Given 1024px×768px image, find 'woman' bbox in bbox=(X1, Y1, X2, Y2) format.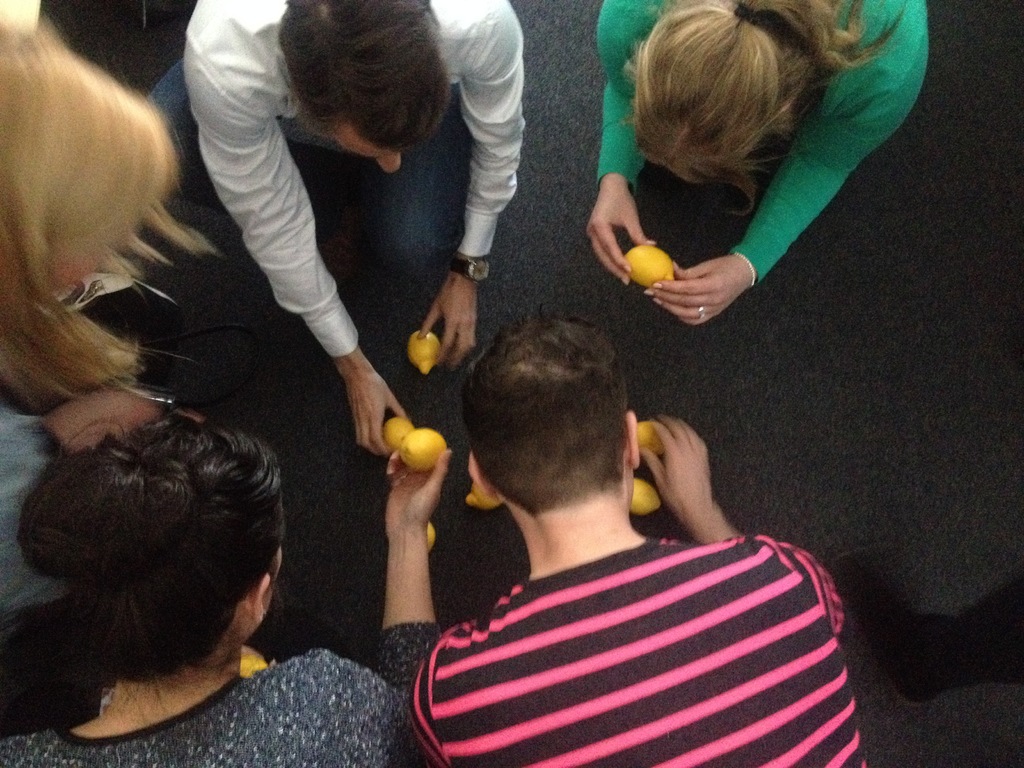
bbox=(565, 0, 931, 364).
